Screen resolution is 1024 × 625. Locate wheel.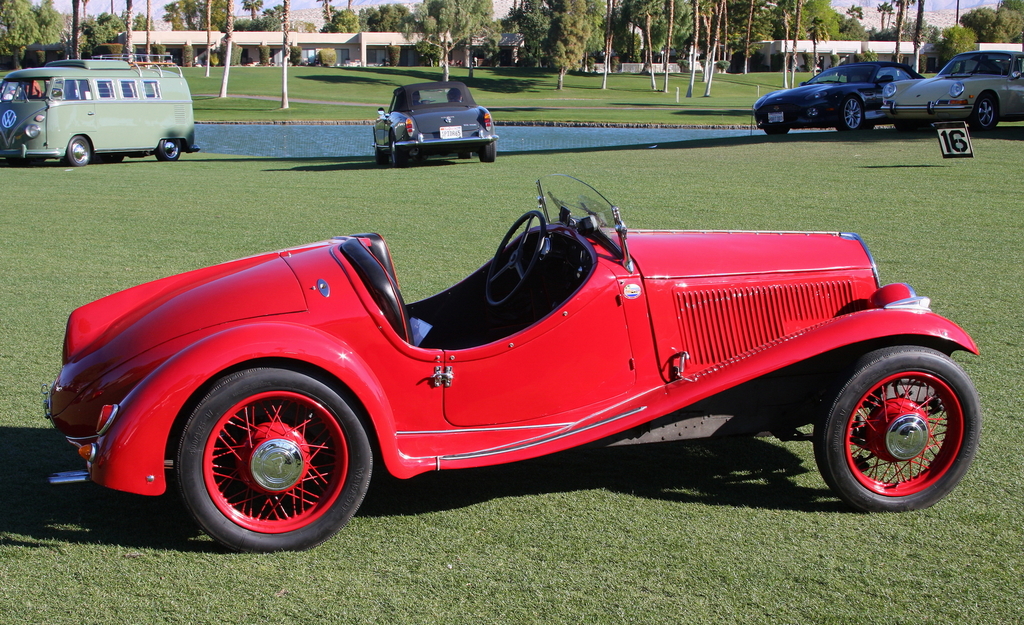
bbox(894, 119, 908, 131).
